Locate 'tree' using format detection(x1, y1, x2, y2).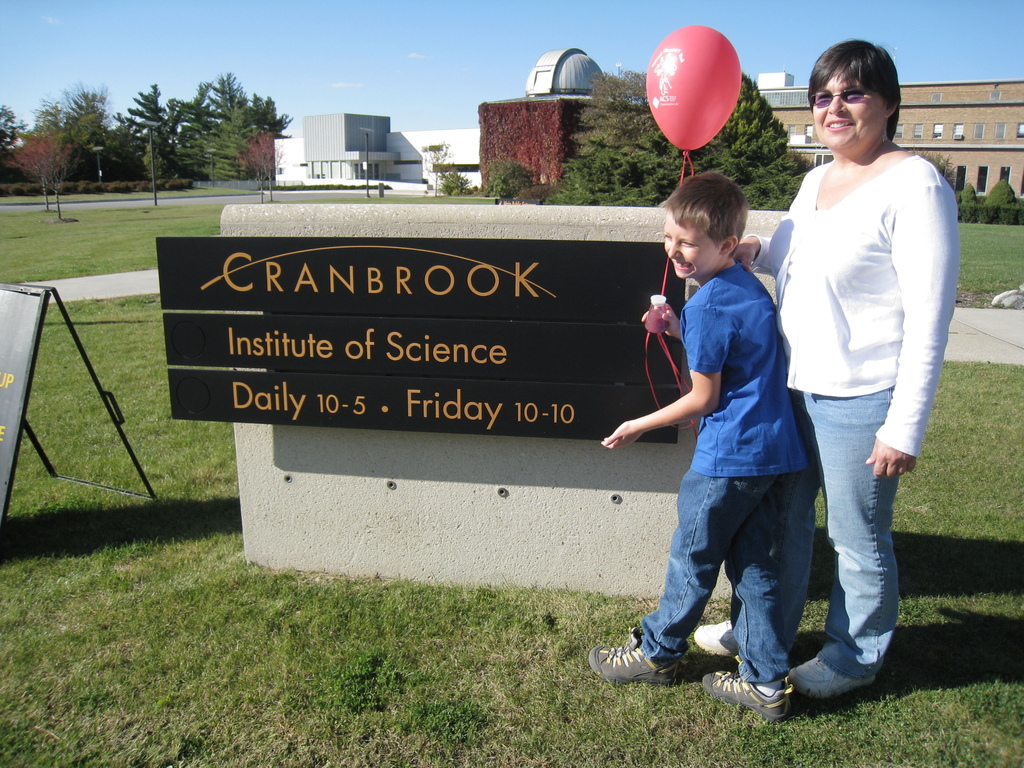
detection(0, 81, 148, 197).
